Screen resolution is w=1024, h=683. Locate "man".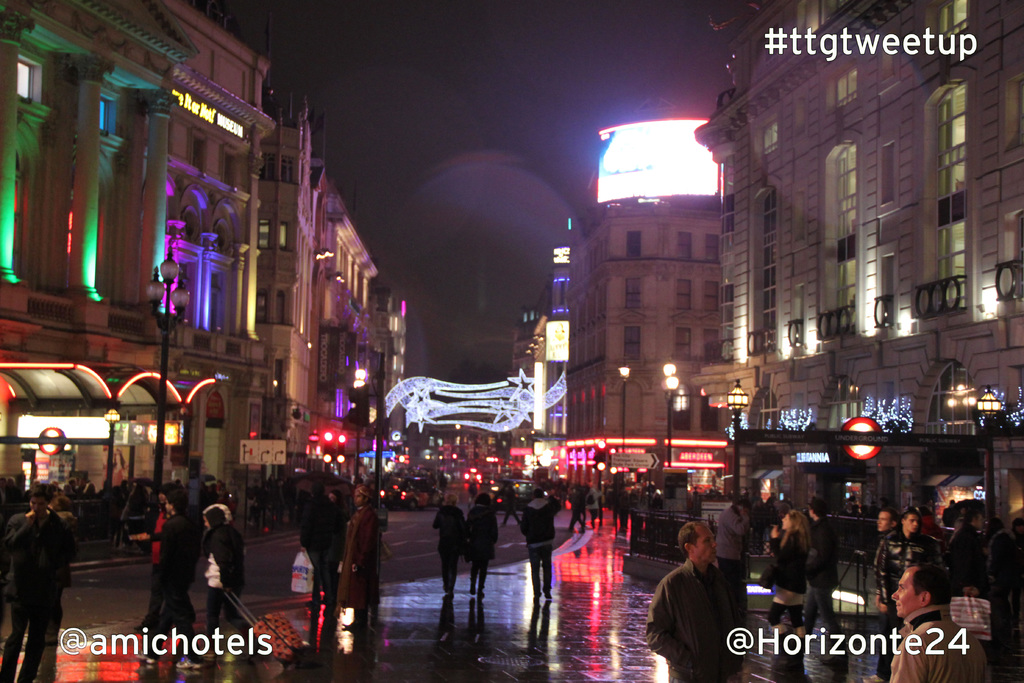
[left=300, top=481, right=335, bottom=609].
